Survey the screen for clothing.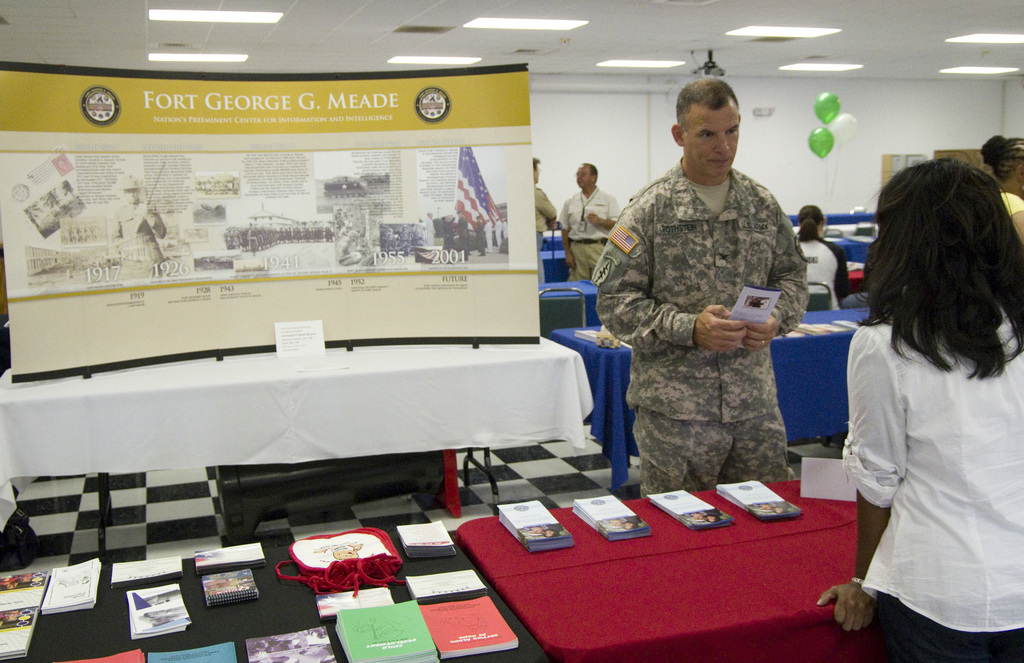
Survey found: <region>592, 146, 812, 507</region>.
